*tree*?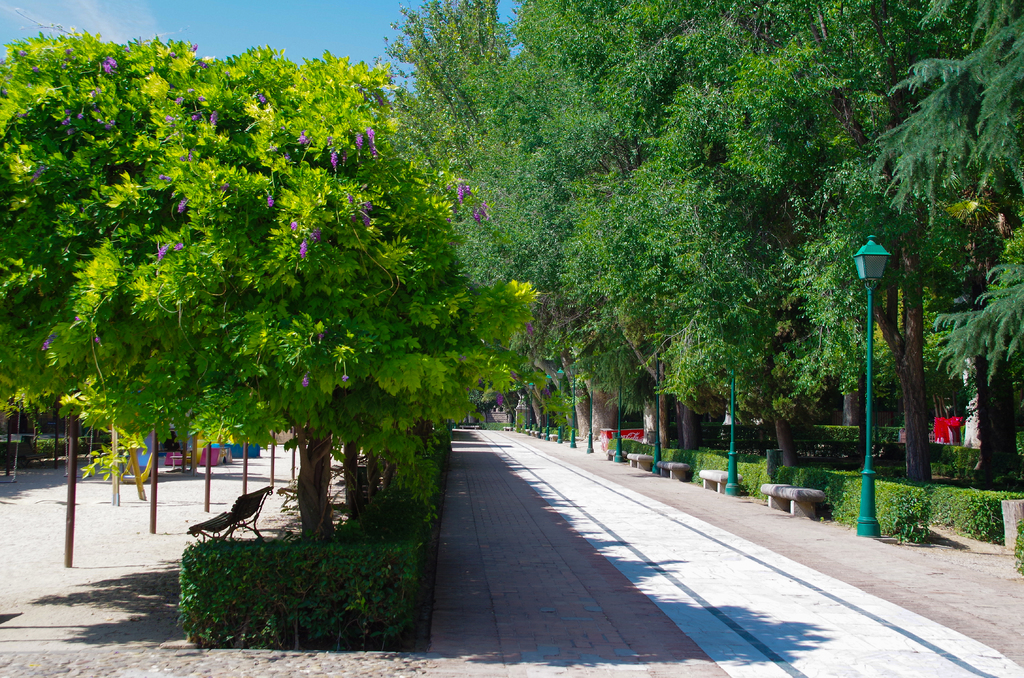
(372, 0, 525, 414)
